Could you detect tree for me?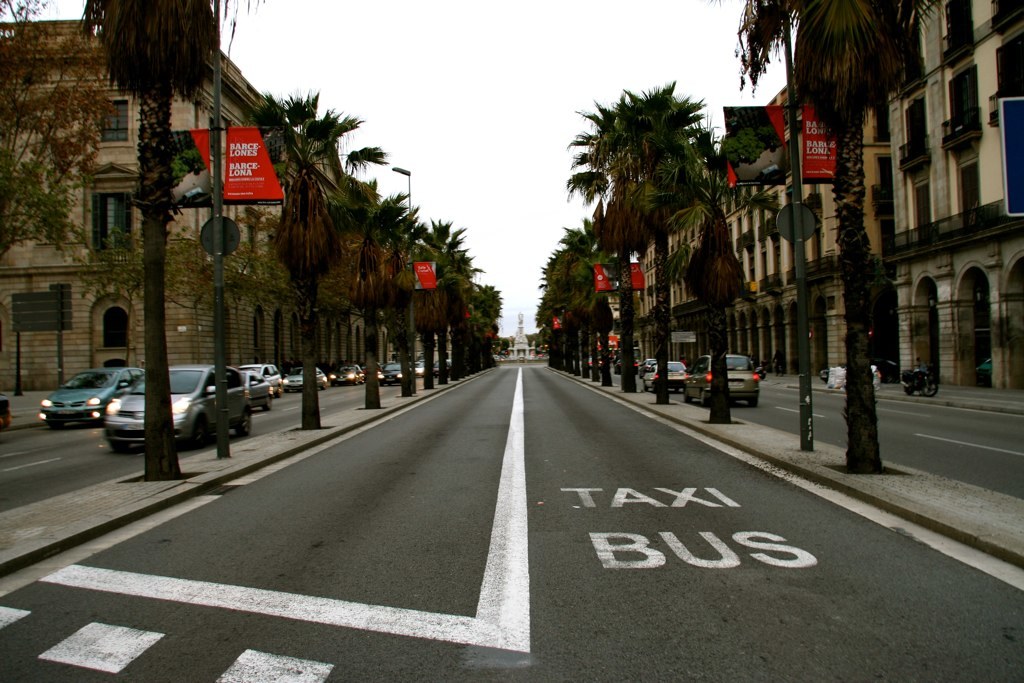
Detection result: <region>583, 210, 653, 380</region>.
